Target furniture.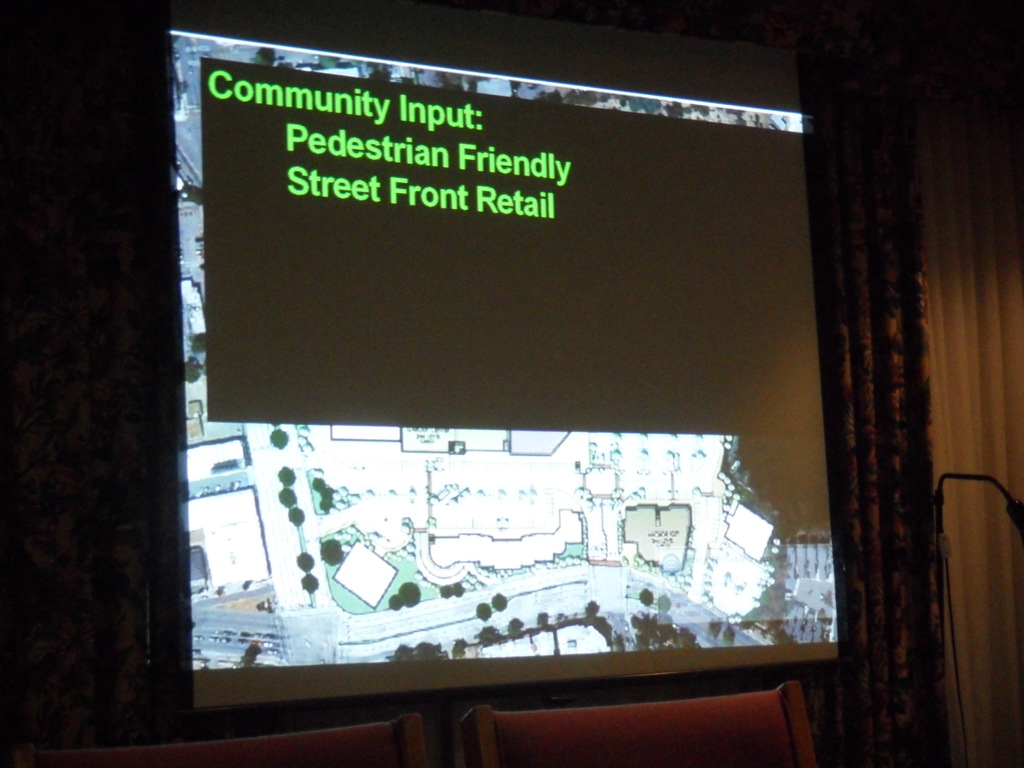
Target region: [left=459, top=676, right=820, bottom=767].
